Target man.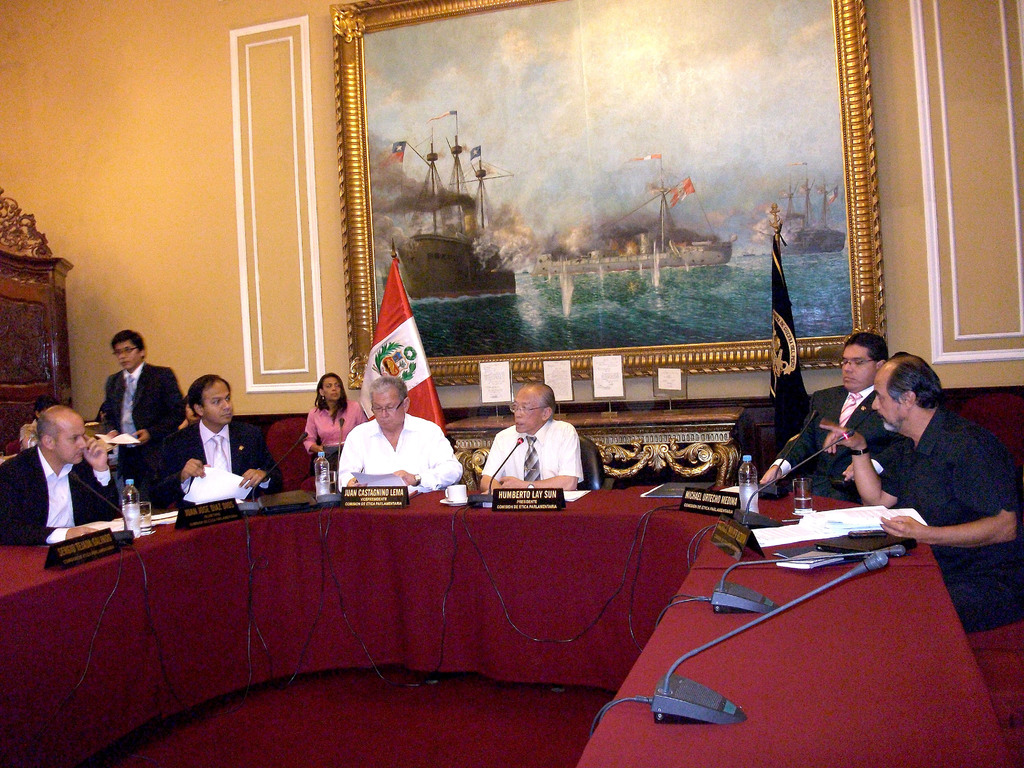
Target region: bbox(96, 329, 186, 513).
